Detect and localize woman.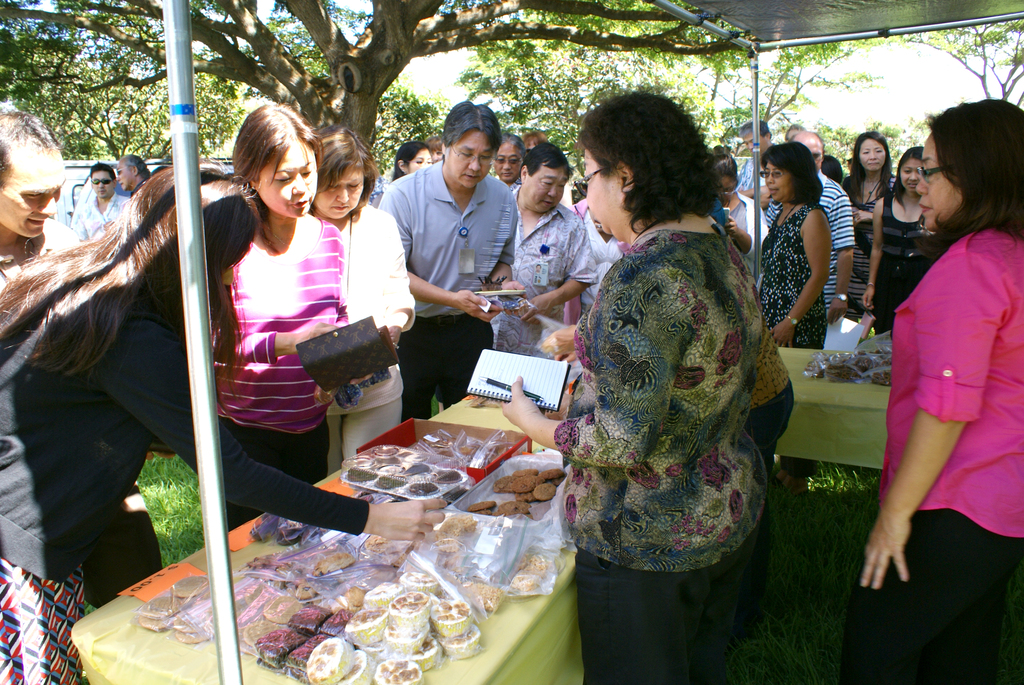
Localized at 0:157:456:684.
